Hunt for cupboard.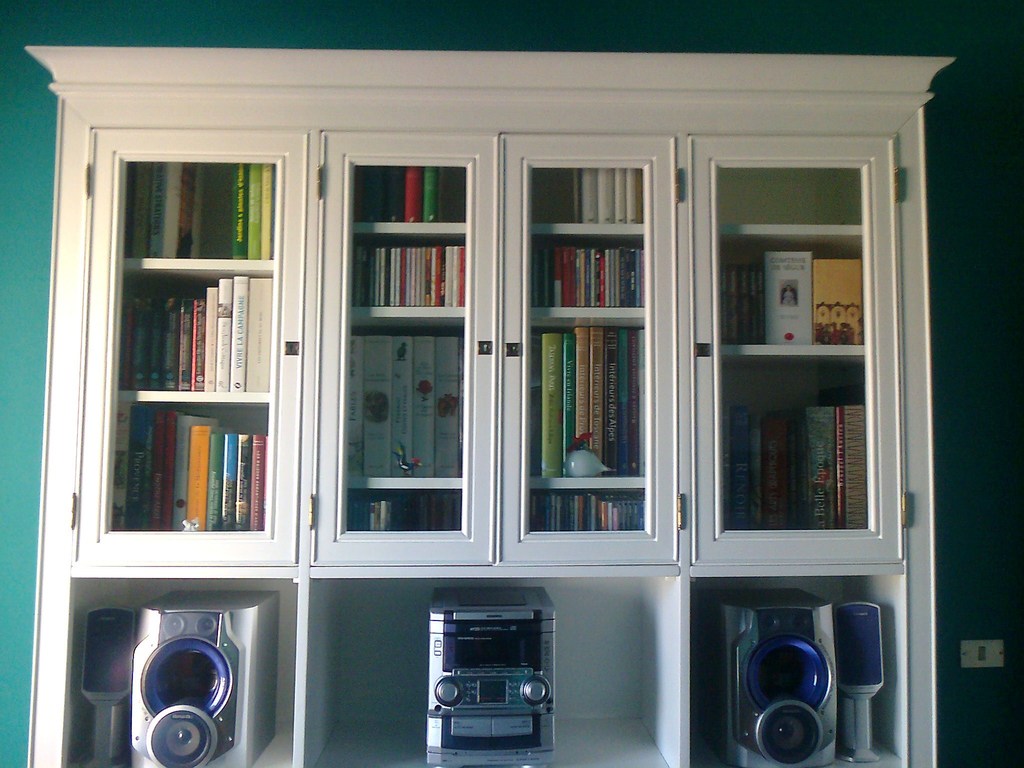
Hunted down at locate(68, 8, 953, 767).
